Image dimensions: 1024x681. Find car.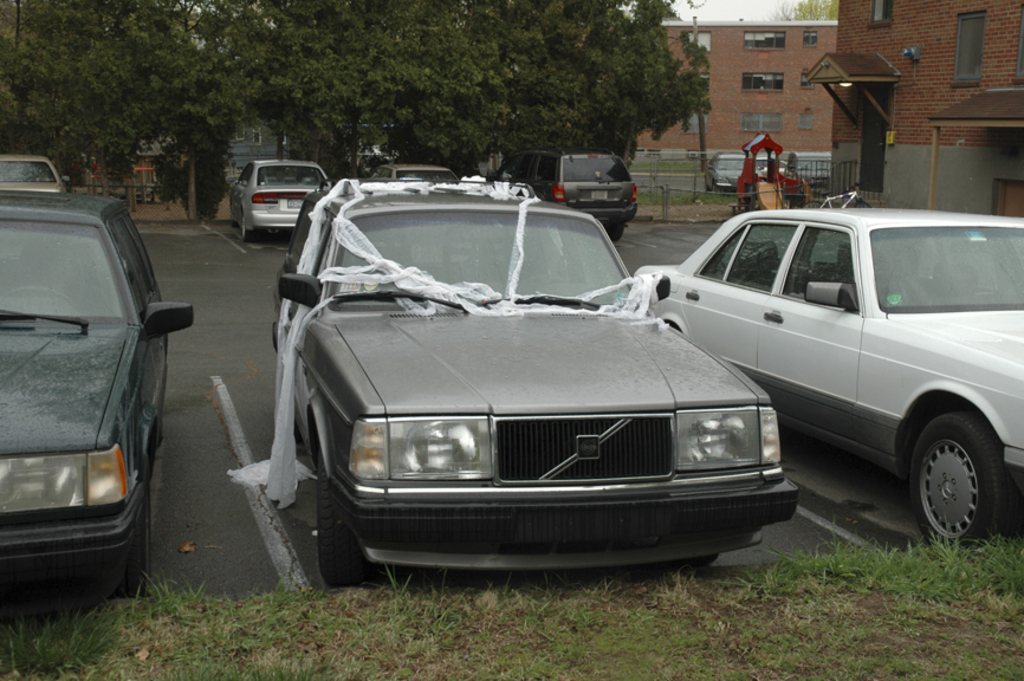
0 188 194 595.
